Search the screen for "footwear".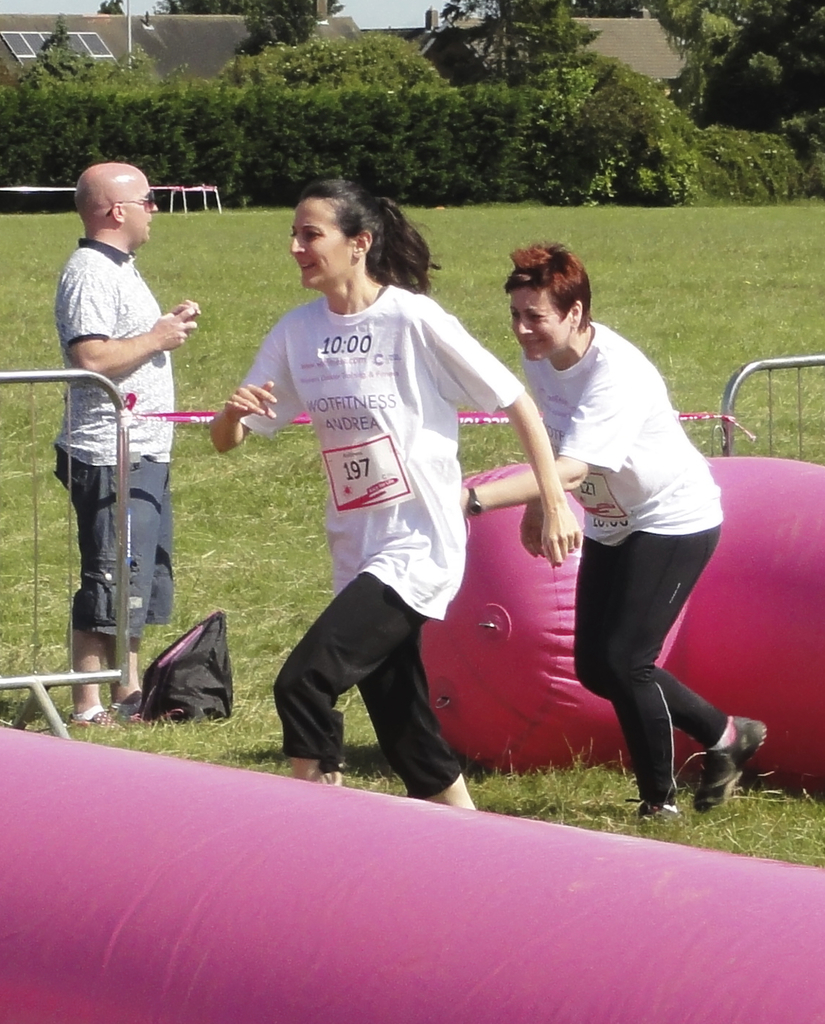
Found at box=[691, 730, 774, 814].
